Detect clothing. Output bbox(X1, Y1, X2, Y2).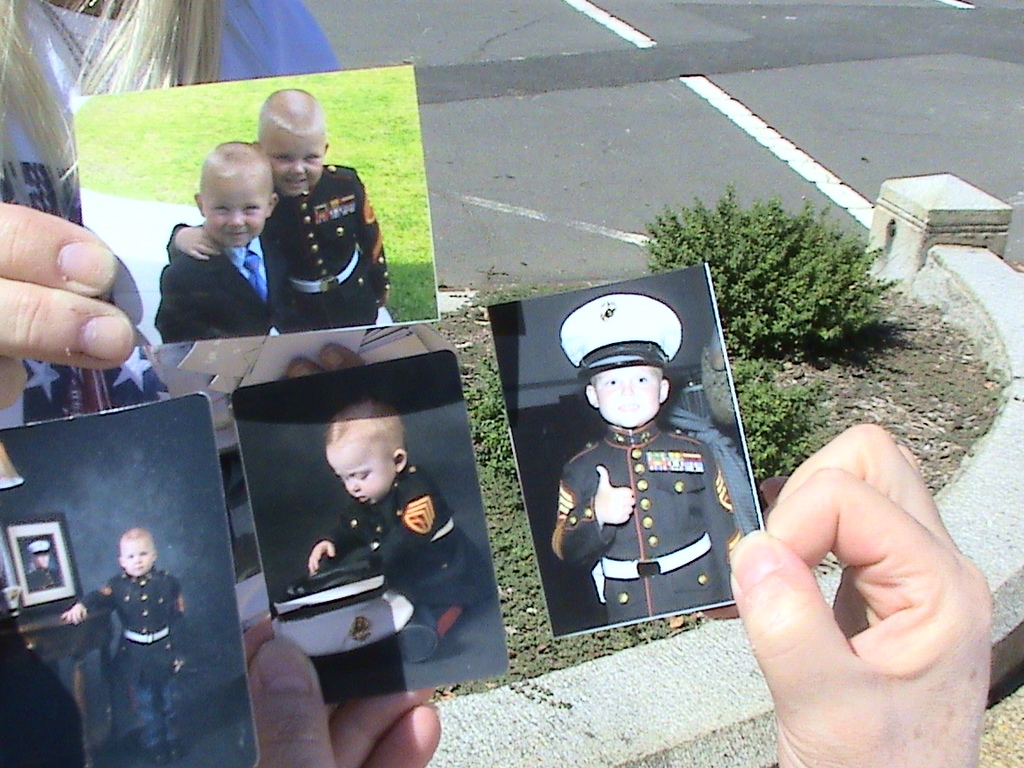
bbox(28, 566, 80, 600).
